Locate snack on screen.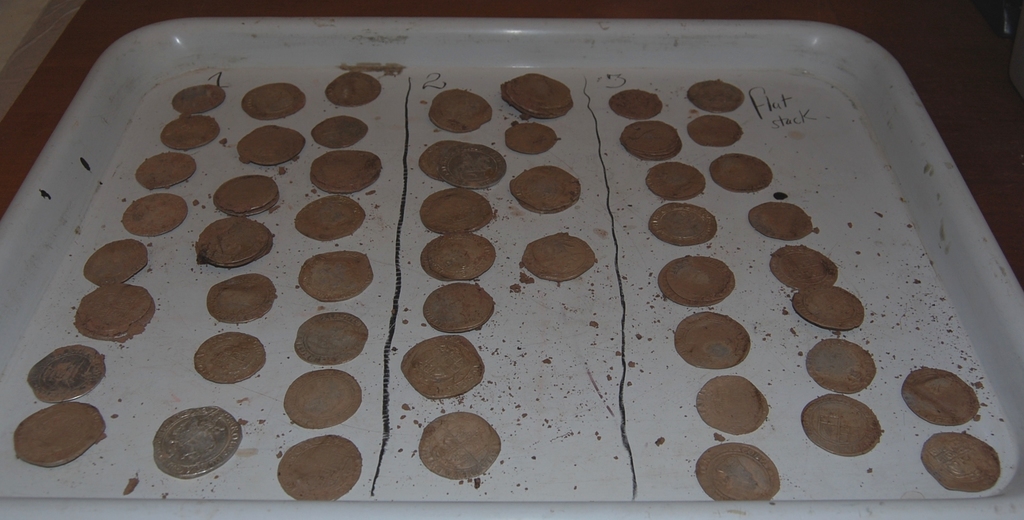
On screen at 422/139/461/180.
